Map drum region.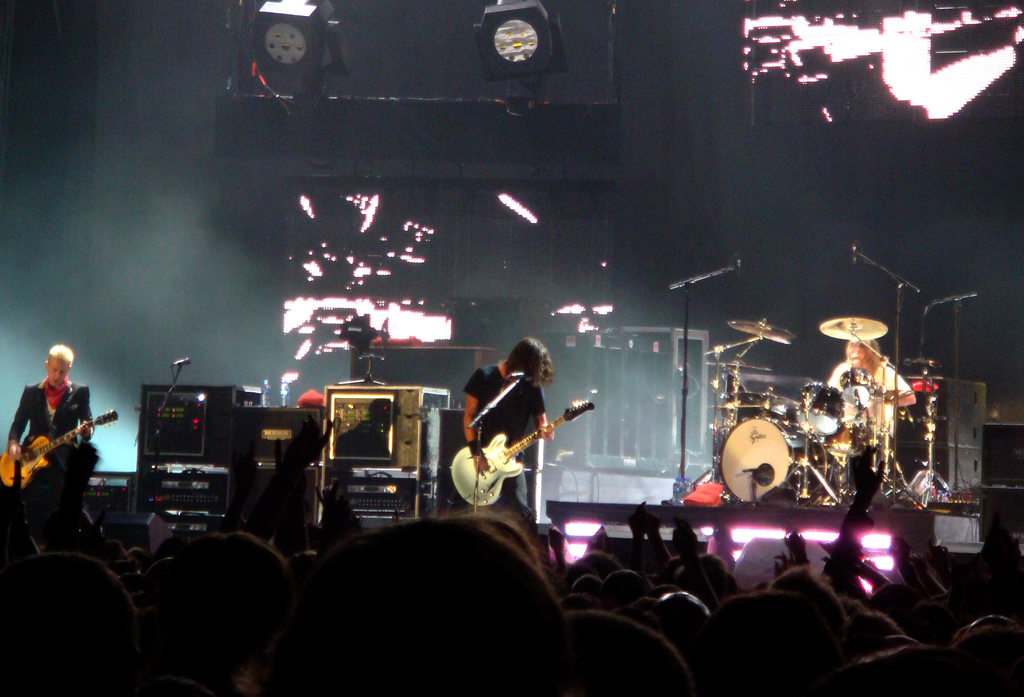
Mapped to left=822, top=422, right=869, bottom=454.
